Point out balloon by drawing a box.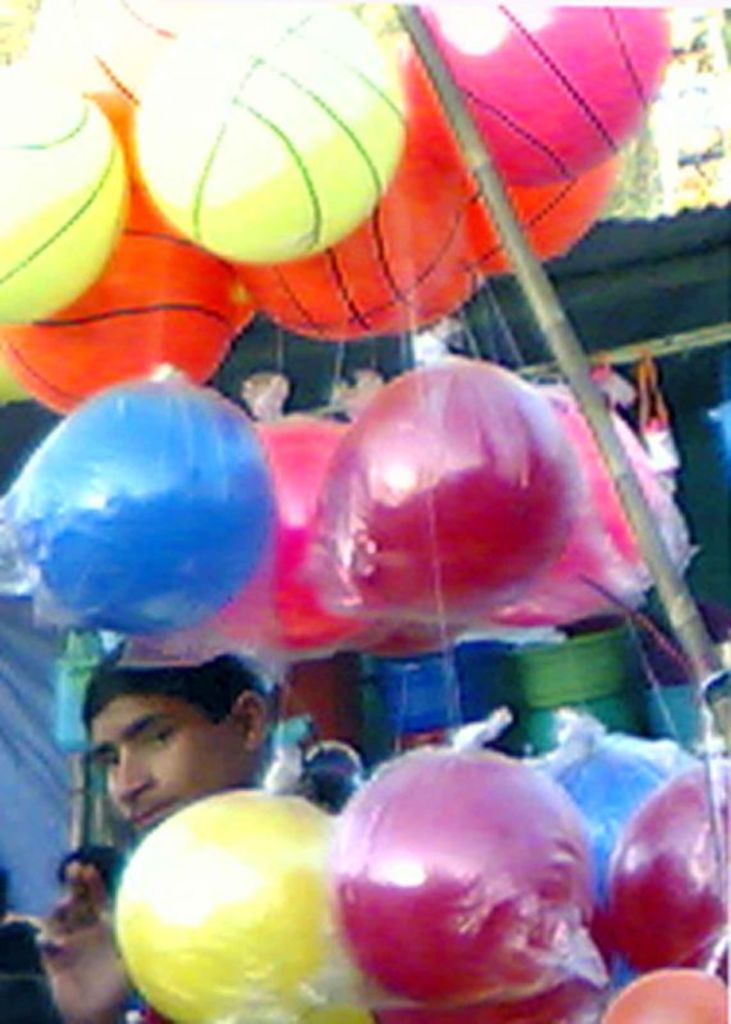
[x1=598, y1=758, x2=730, y2=989].
